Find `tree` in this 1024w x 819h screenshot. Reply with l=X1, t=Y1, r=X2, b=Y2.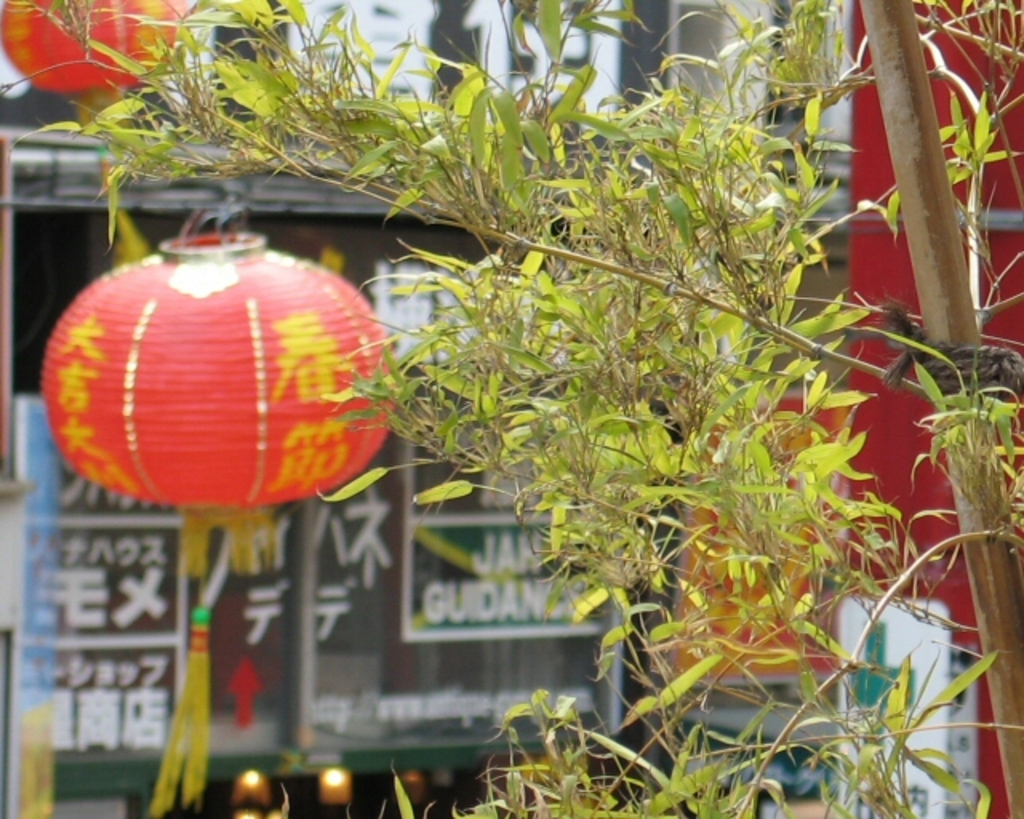
l=14, t=0, r=1022, b=817.
